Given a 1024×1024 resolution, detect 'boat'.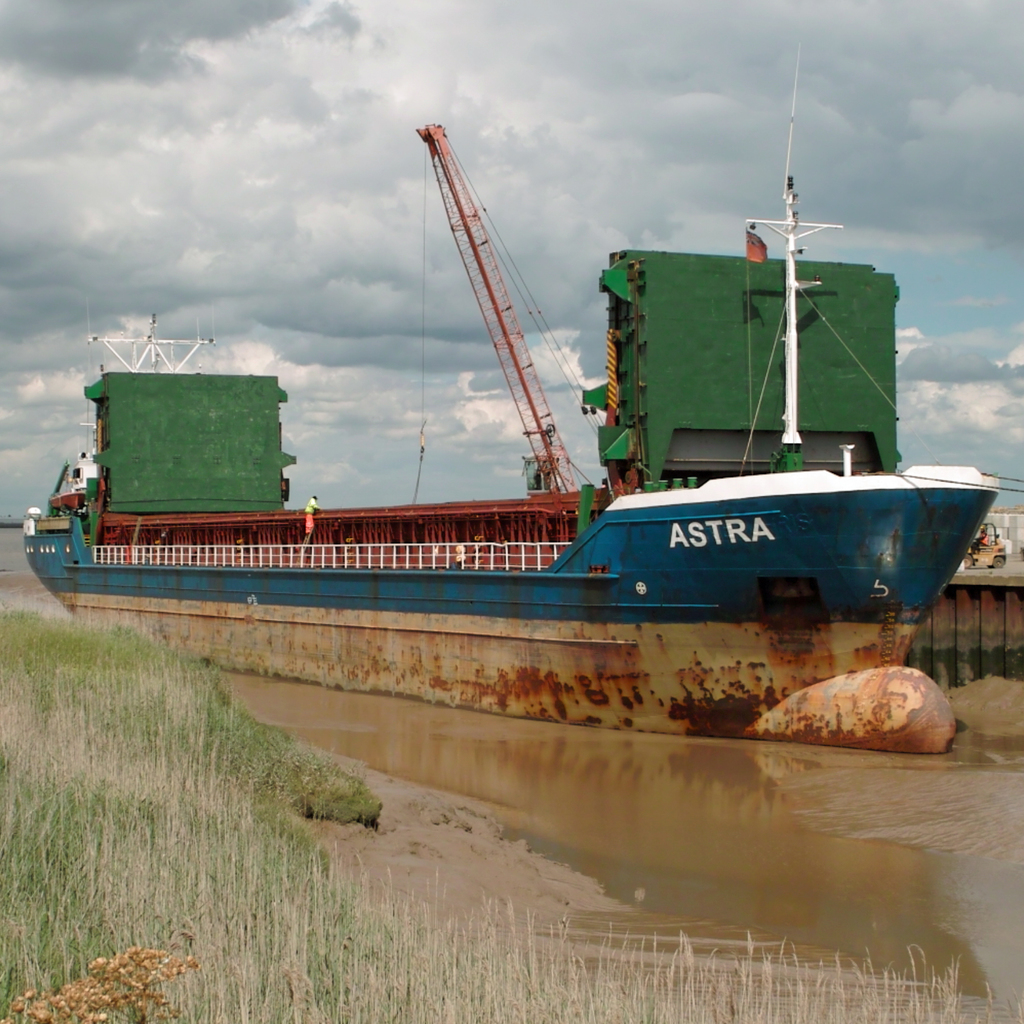
77, 100, 1021, 697.
